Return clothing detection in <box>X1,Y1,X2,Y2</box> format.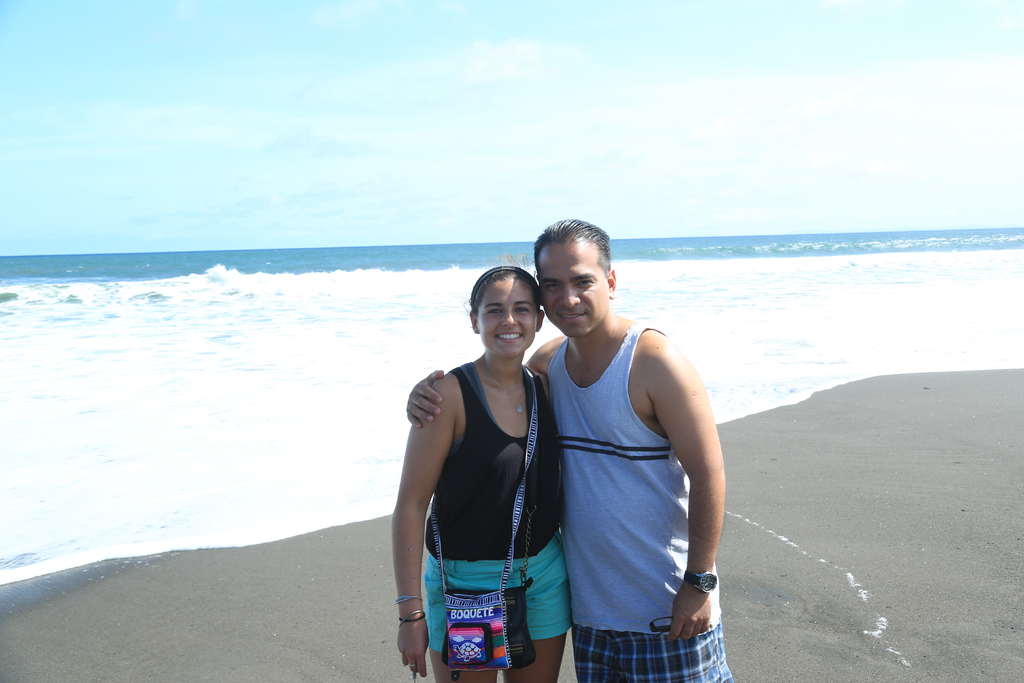
<box>546,326,724,627</box>.
